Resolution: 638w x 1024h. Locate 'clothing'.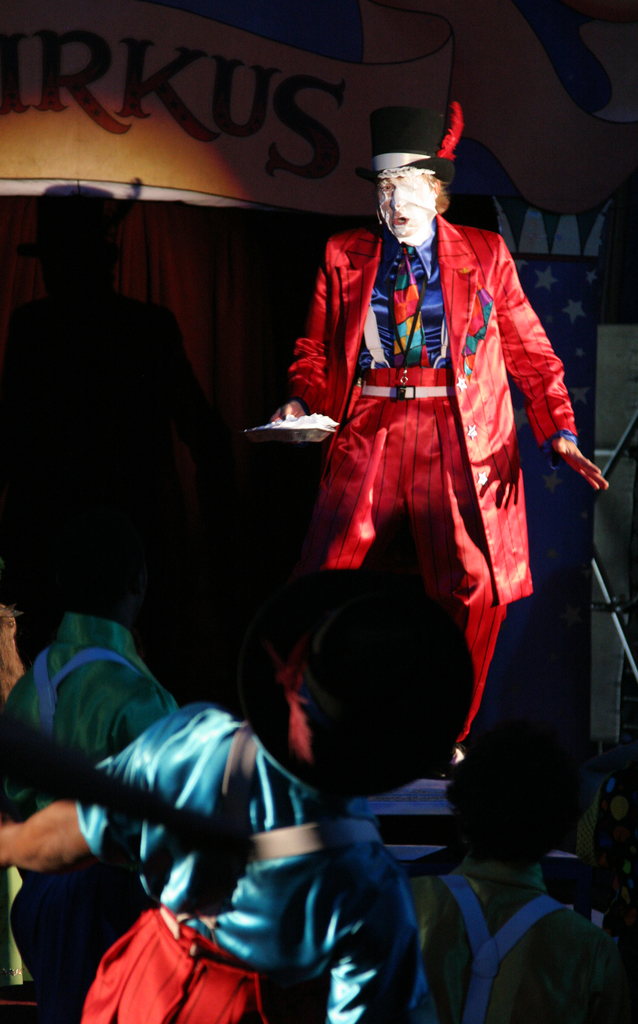
<box>7,620,179,1023</box>.
